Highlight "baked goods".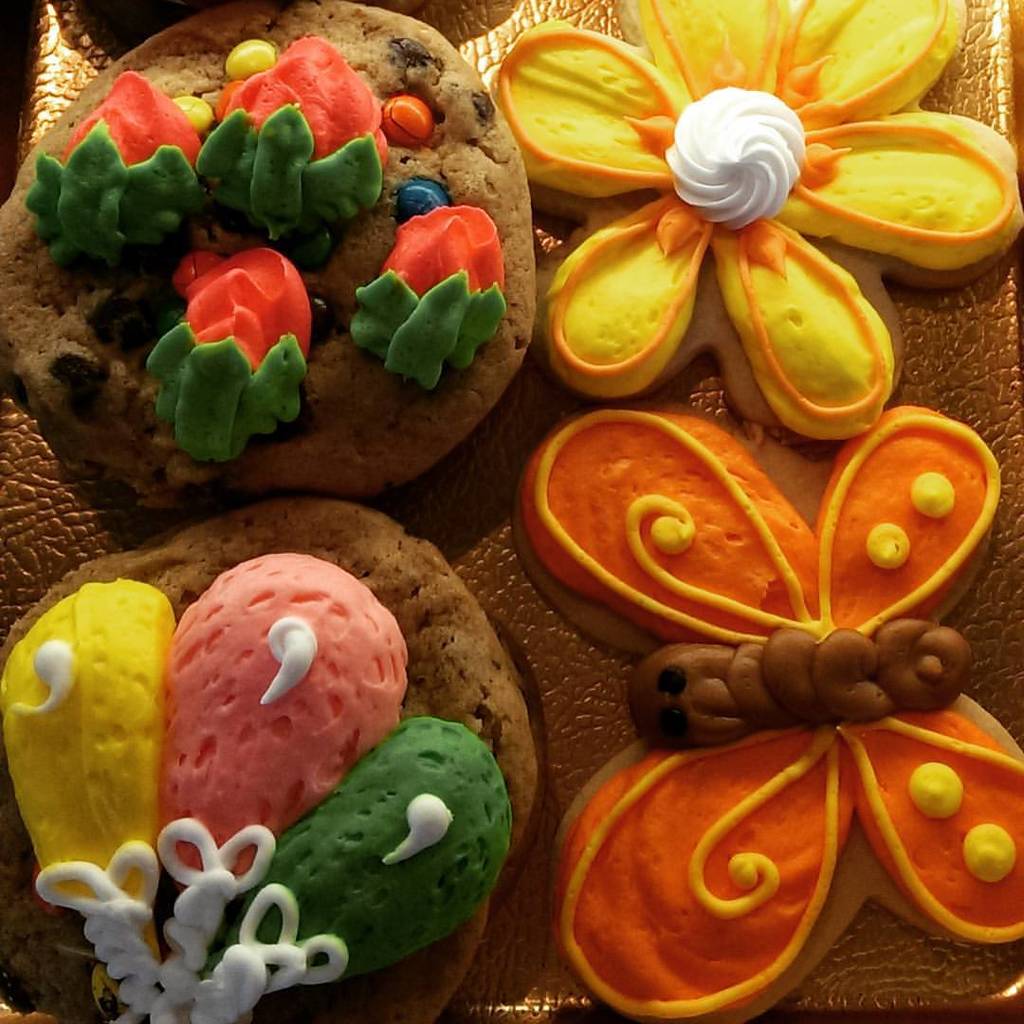
Highlighted region: bbox=[0, 495, 550, 1023].
